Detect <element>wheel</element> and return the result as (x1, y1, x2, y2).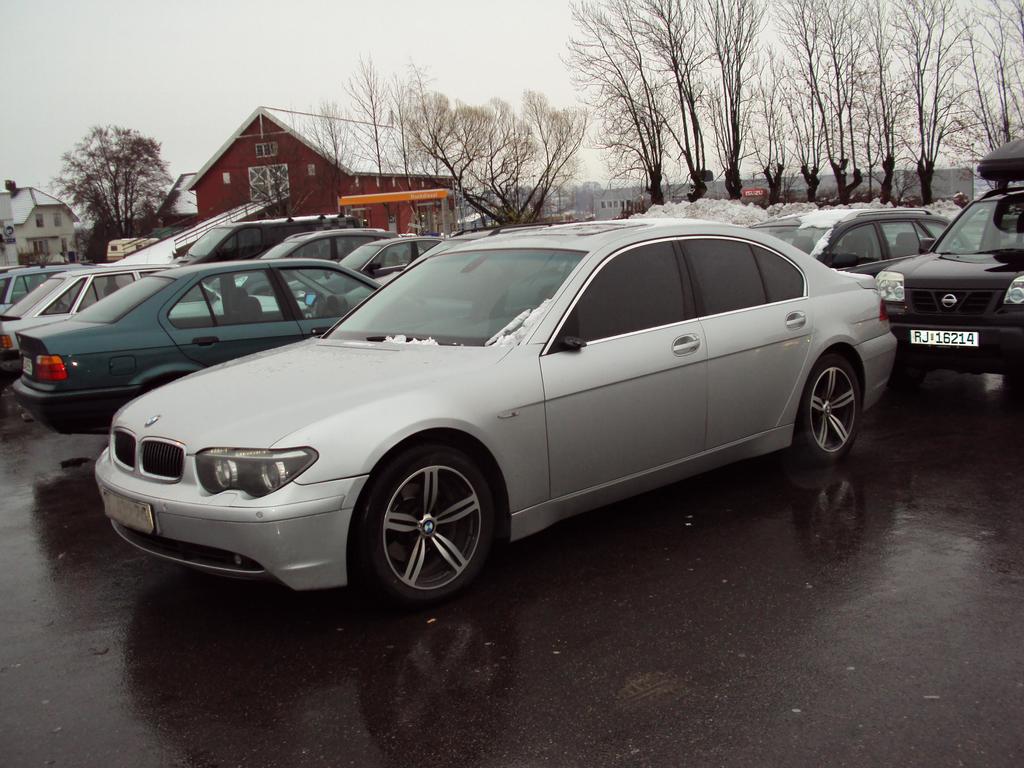
(890, 361, 926, 393).
